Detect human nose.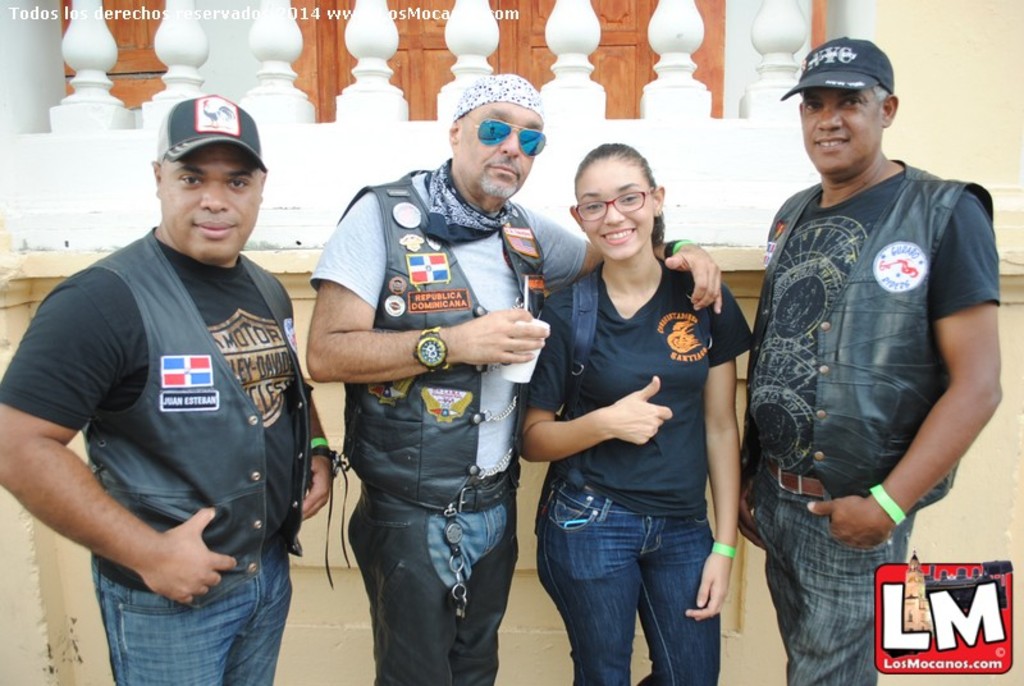
Detected at rect(198, 179, 229, 212).
